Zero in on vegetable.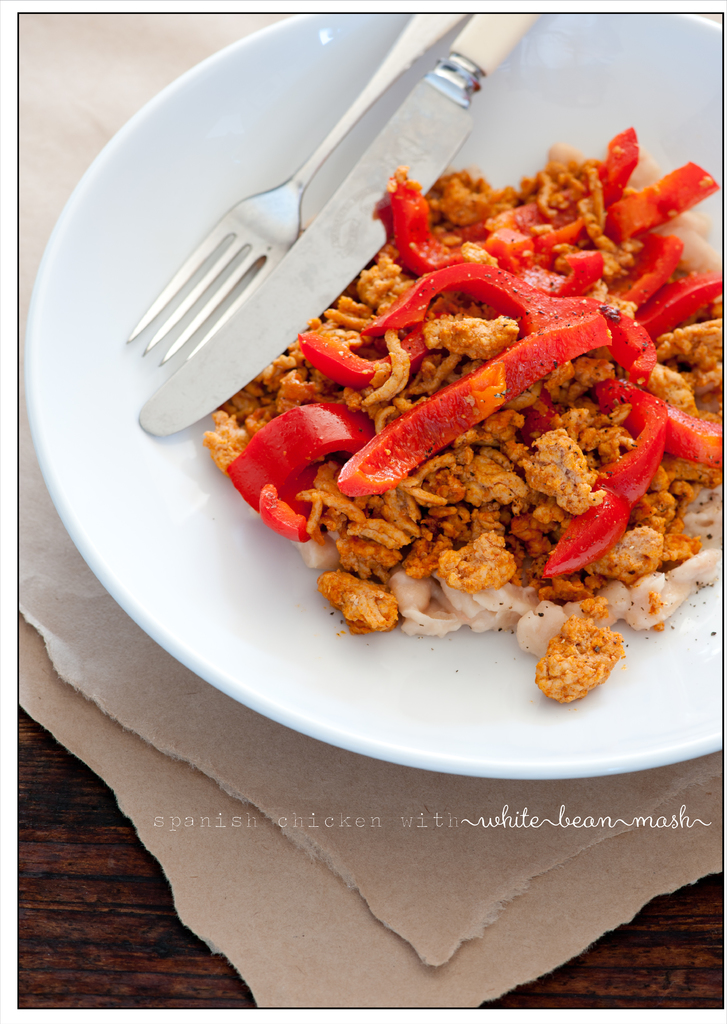
Zeroed in: x1=211, y1=402, x2=377, y2=536.
